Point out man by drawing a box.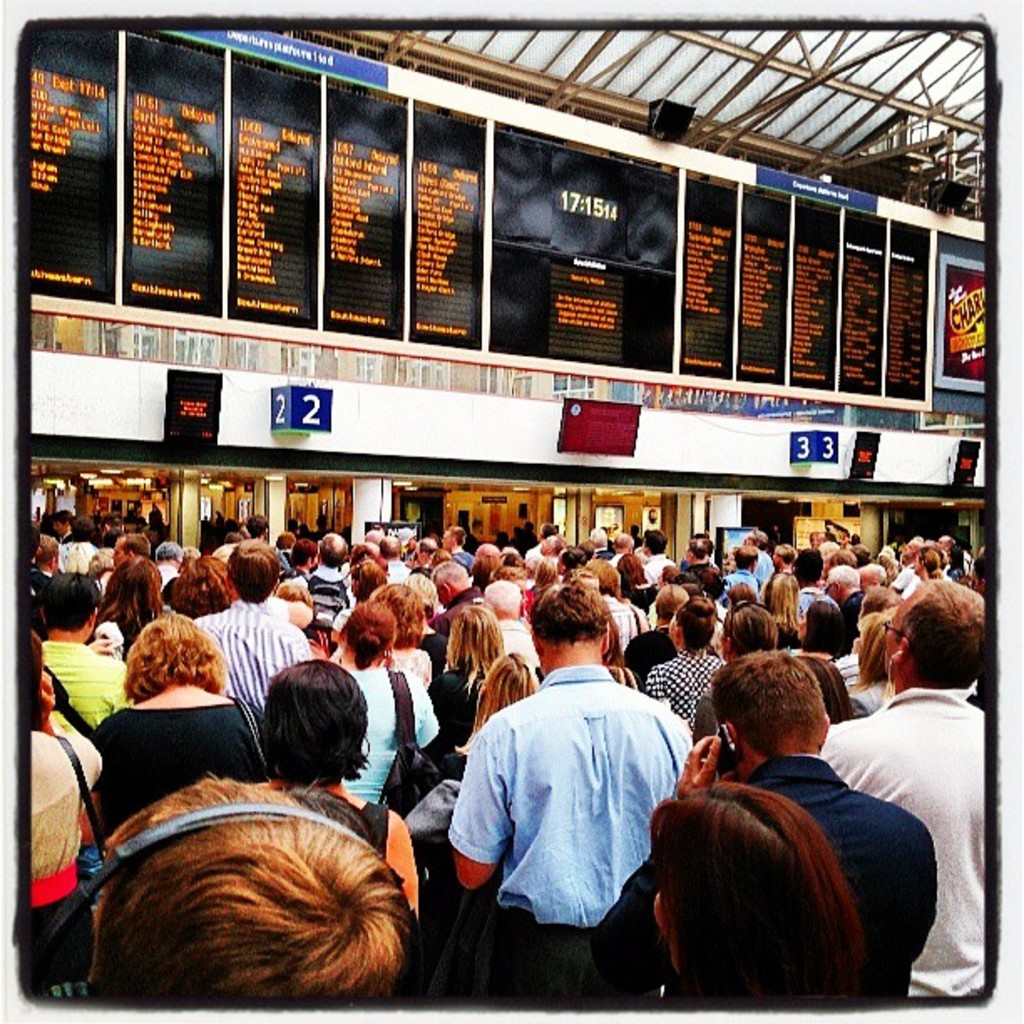
[596, 646, 937, 1001].
